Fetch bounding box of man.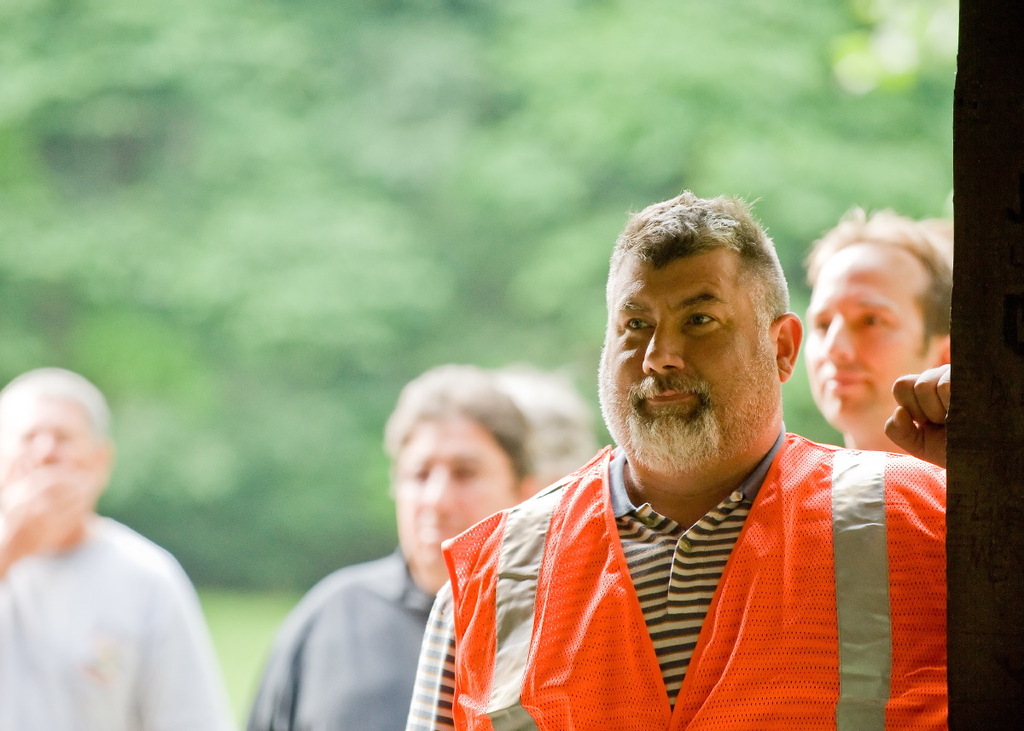
Bbox: 247/363/537/730.
